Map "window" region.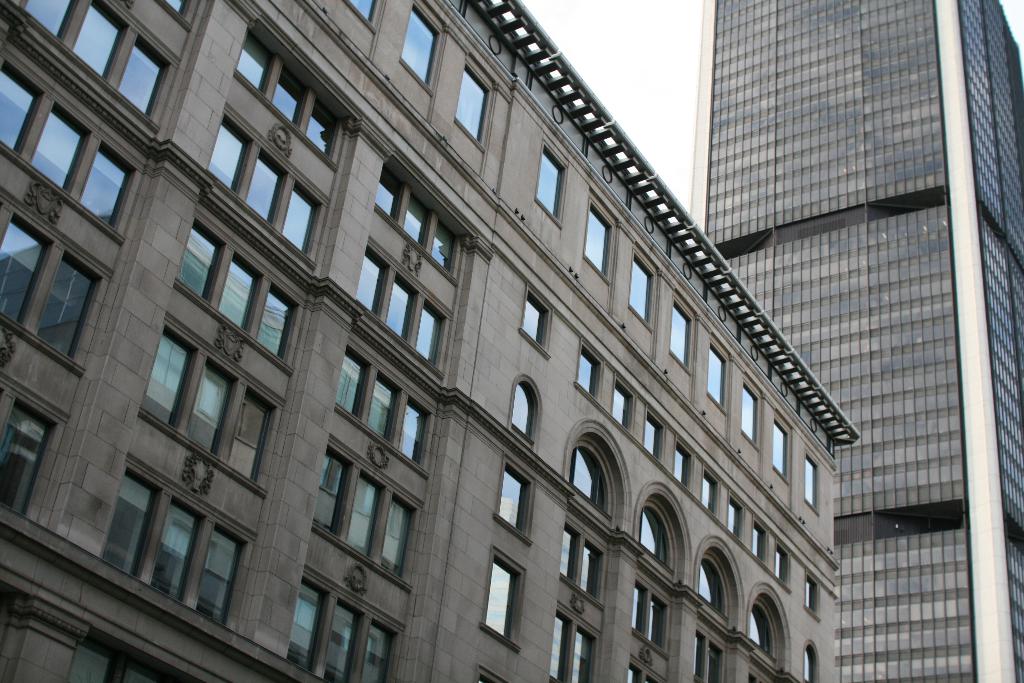
Mapped to <bbox>287, 567, 406, 682</bbox>.
